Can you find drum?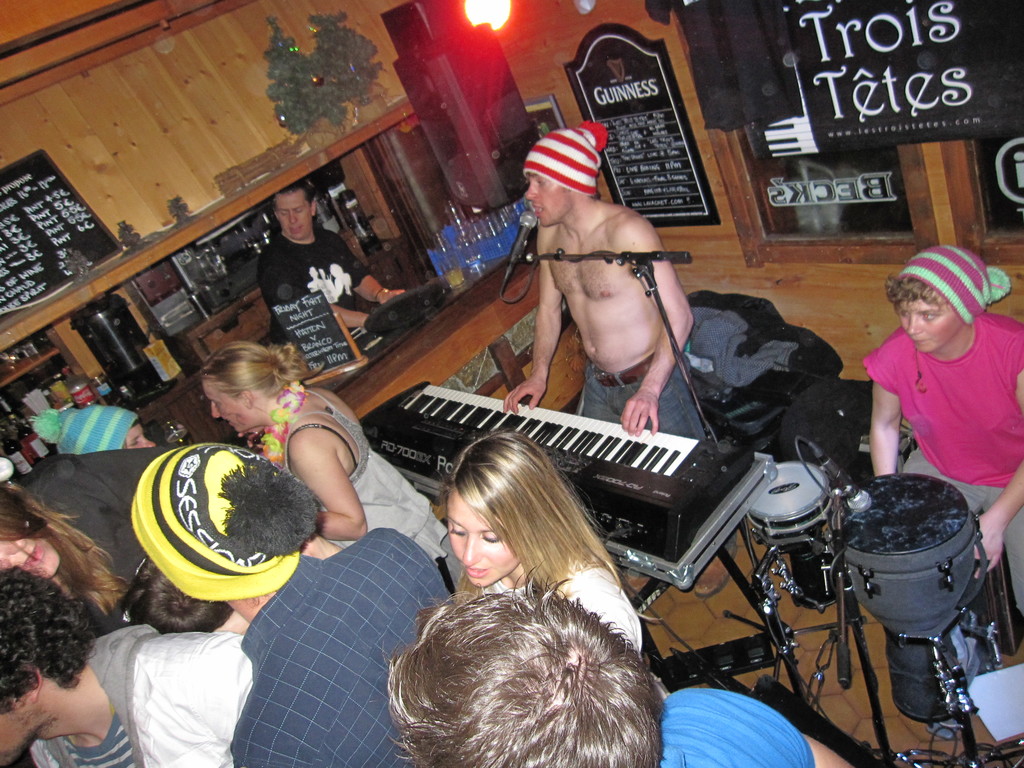
Yes, bounding box: region(746, 461, 832, 607).
